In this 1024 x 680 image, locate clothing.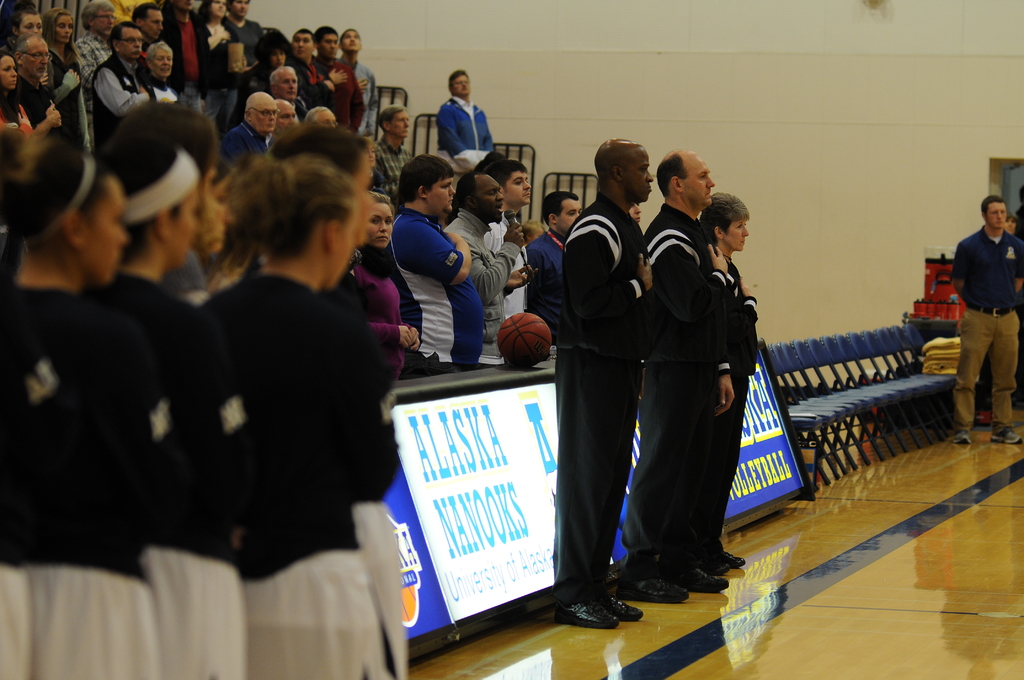
Bounding box: <box>0,288,173,678</box>.
